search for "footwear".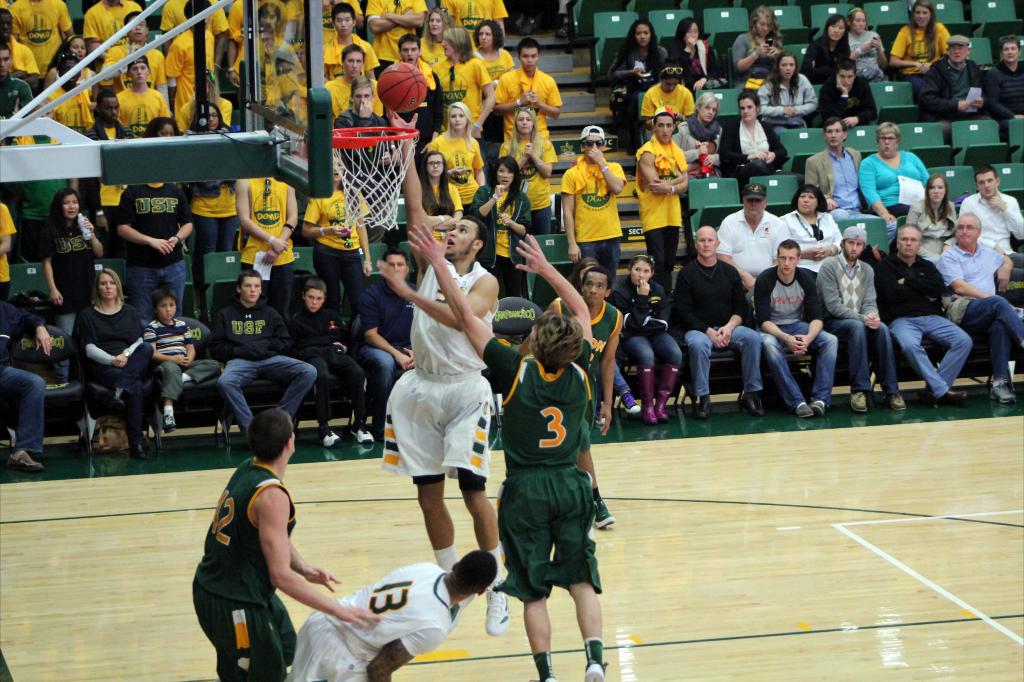
Found at BBox(741, 392, 767, 418).
